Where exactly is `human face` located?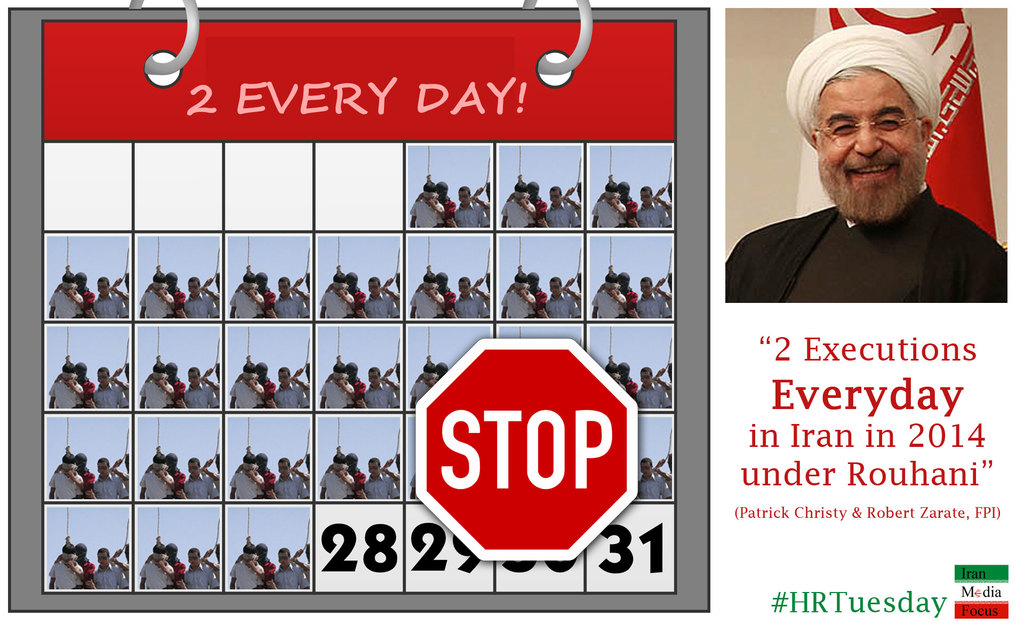
Its bounding box is box(266, 279, 288, 296).
